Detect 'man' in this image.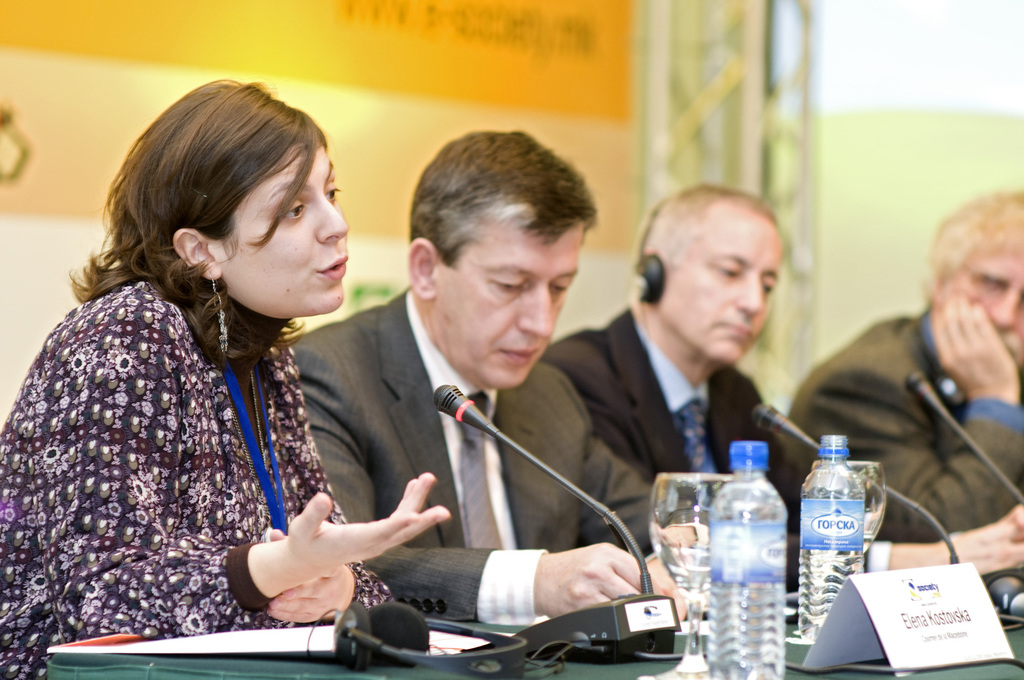
Detection: 543:180:883:594.
